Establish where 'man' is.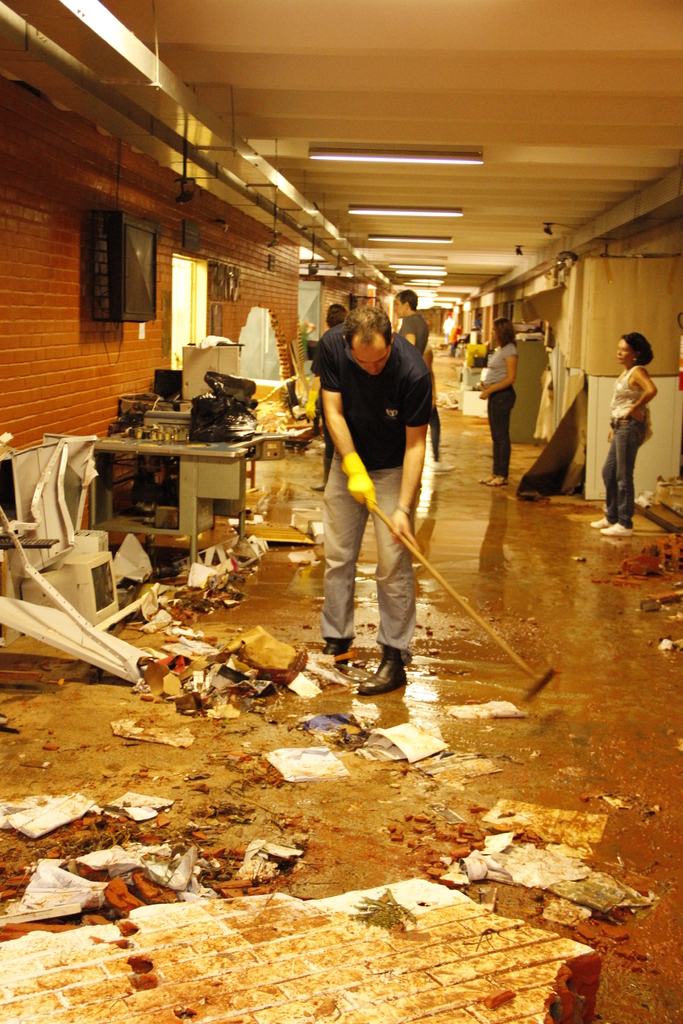
Established at <region>304, 277, 452, 700</region>.
